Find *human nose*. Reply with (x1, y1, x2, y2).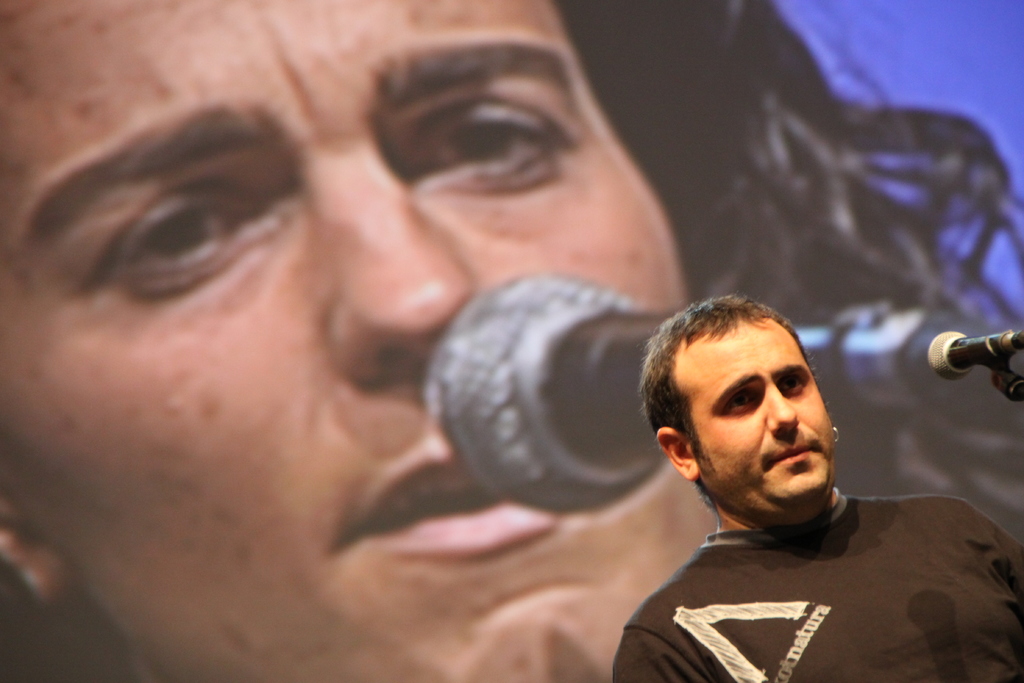
(325, 161, 469, 379).
